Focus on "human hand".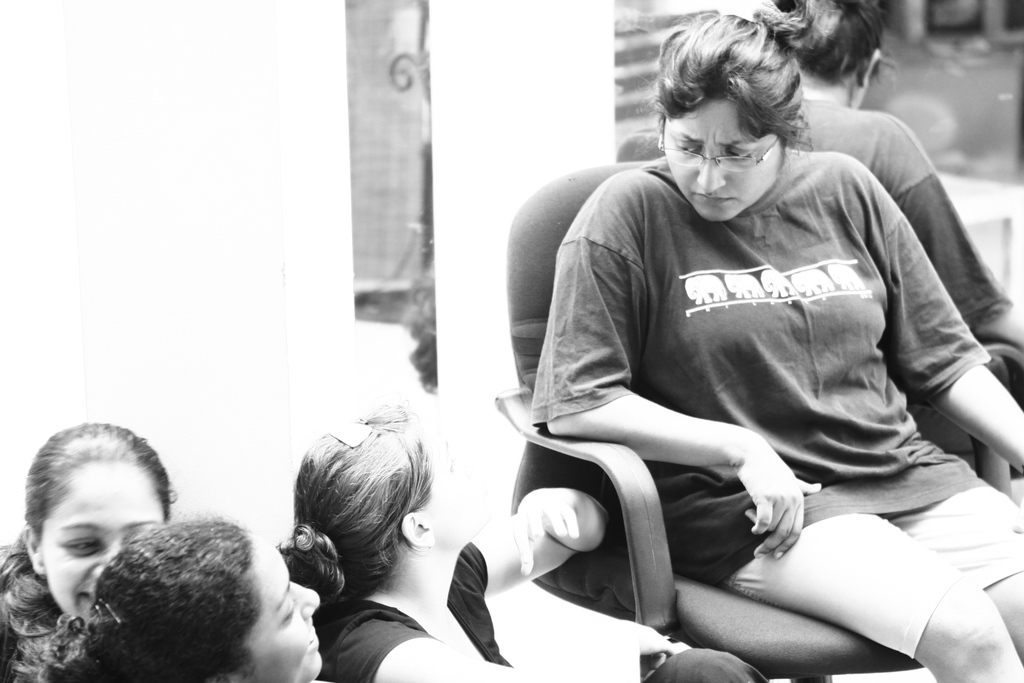
Focused at l=751, t=452, r=824, b=572.
